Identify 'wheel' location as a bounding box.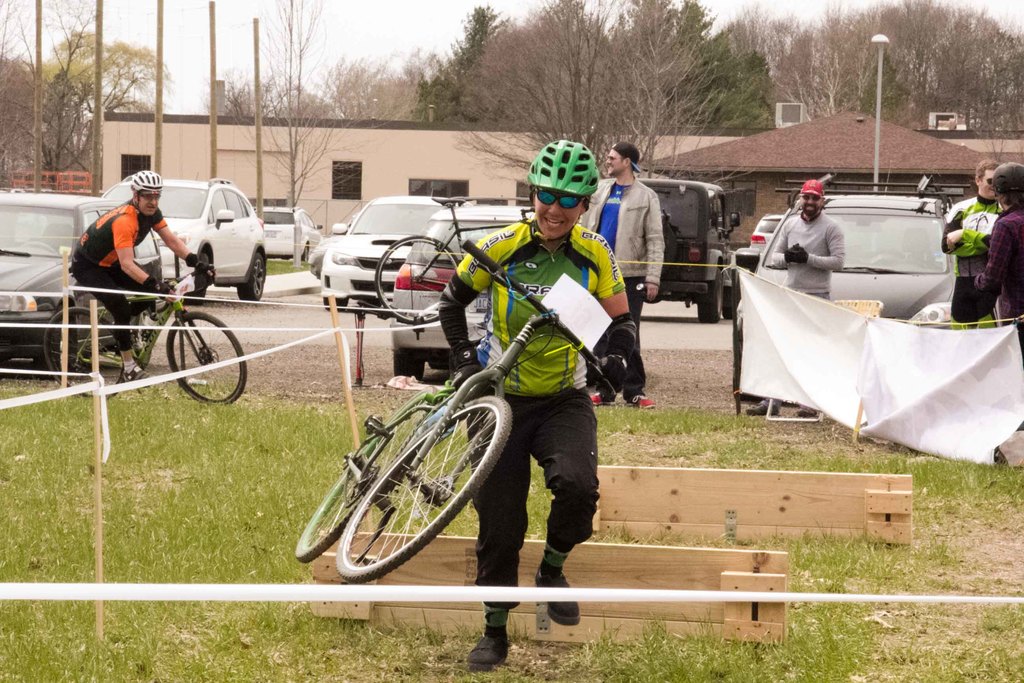
bbox(295, 390, 434, 564).
